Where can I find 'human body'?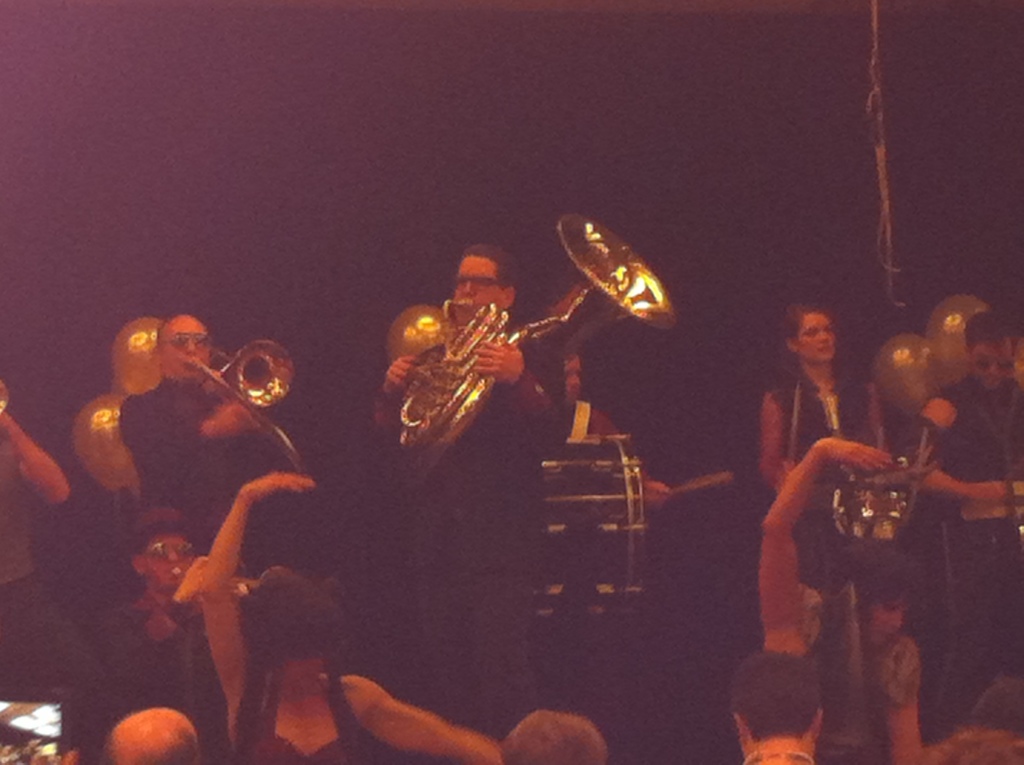
You can find it at [left=914, top=303, right=1023, bottom=733].
